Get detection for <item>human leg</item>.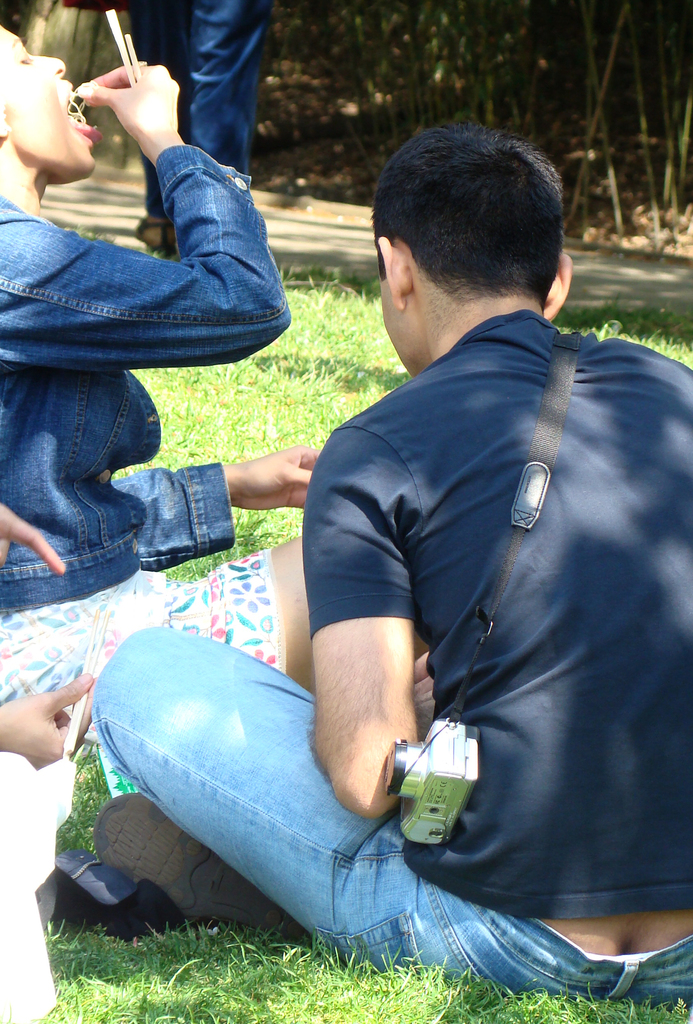
Detection: 82 627 614 959.
